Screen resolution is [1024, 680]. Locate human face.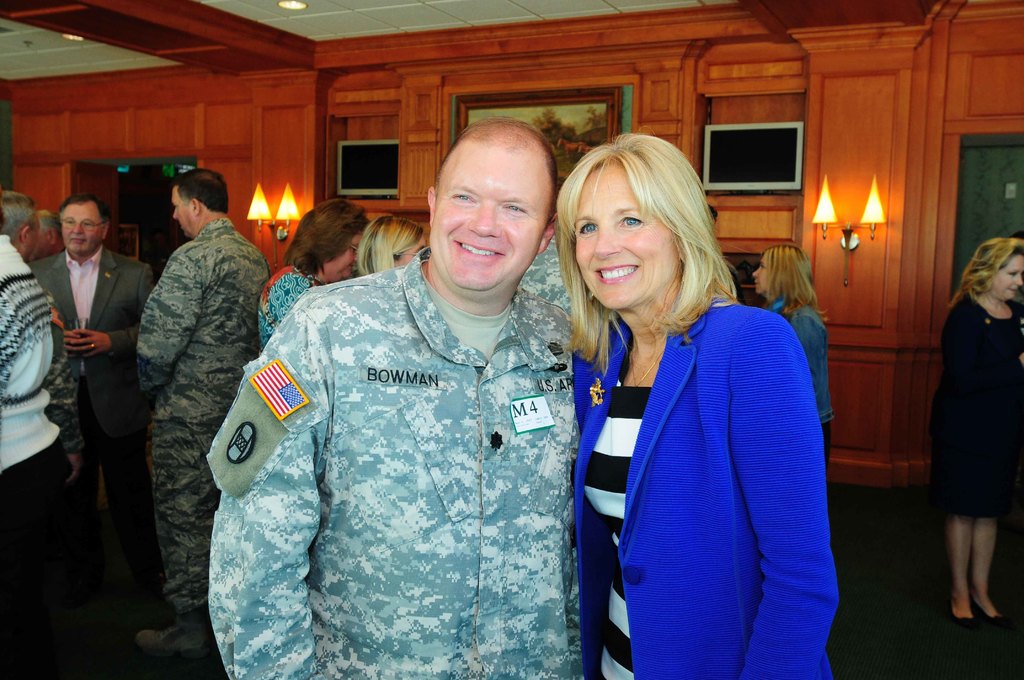
65:201:103:254.
